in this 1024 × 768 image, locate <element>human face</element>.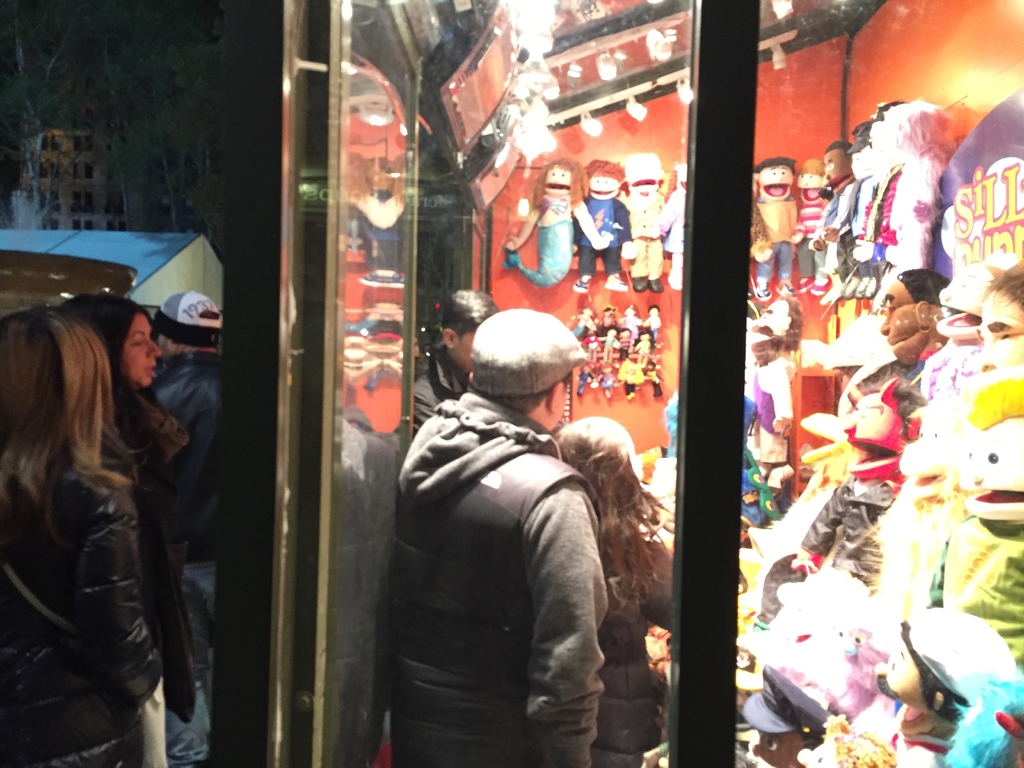
Bounding box: select_region(122, 314, 163, 388).
